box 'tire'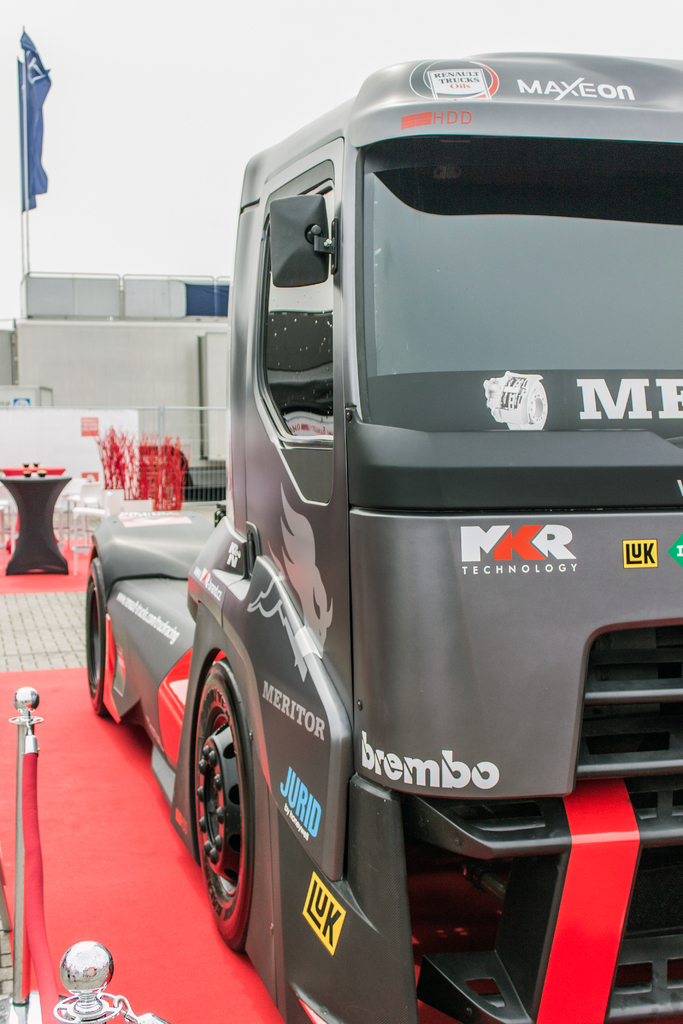
<region>85, 558, 113, 714</region>
